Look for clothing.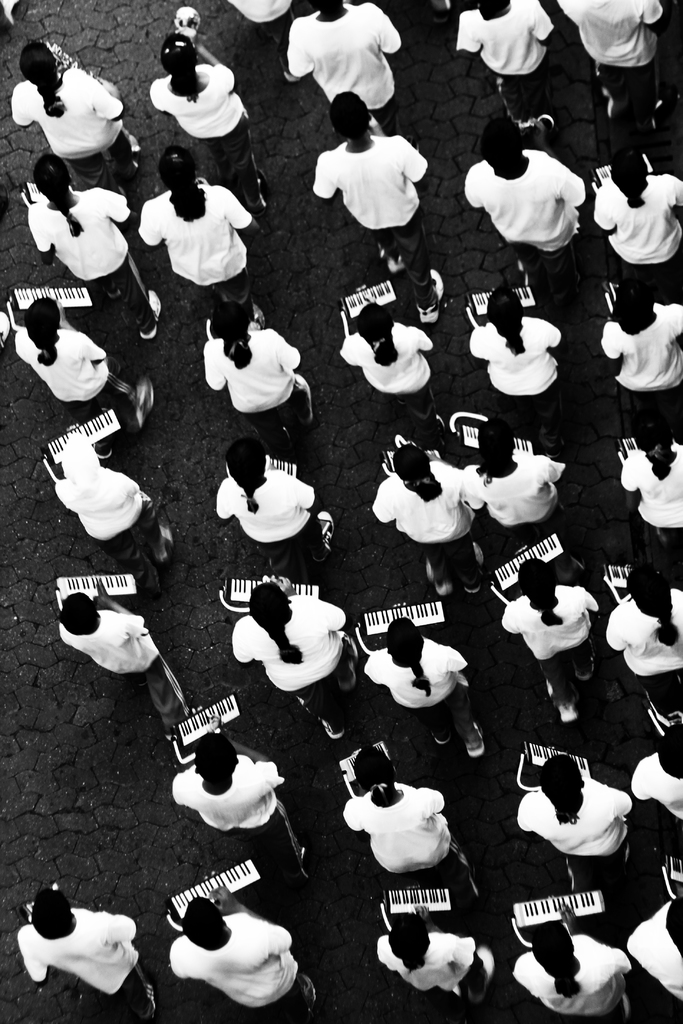
Found: bbox=(19, 903, 165, 1022).
